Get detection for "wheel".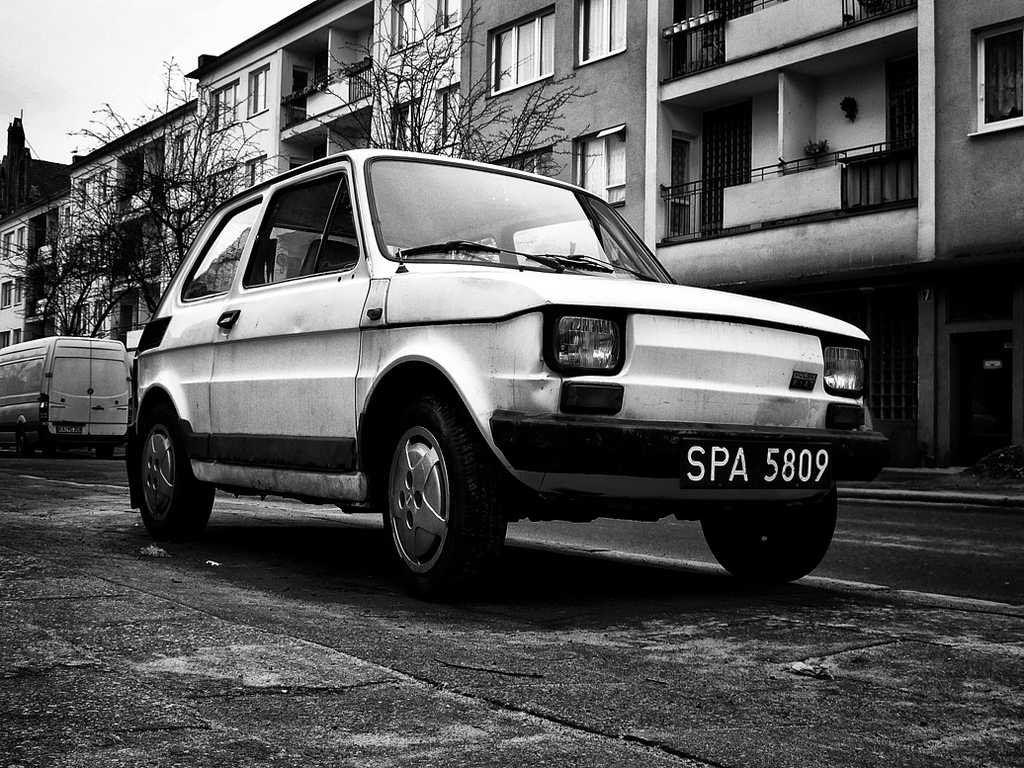
Detection: BBox(143, 421, 214, 542).
